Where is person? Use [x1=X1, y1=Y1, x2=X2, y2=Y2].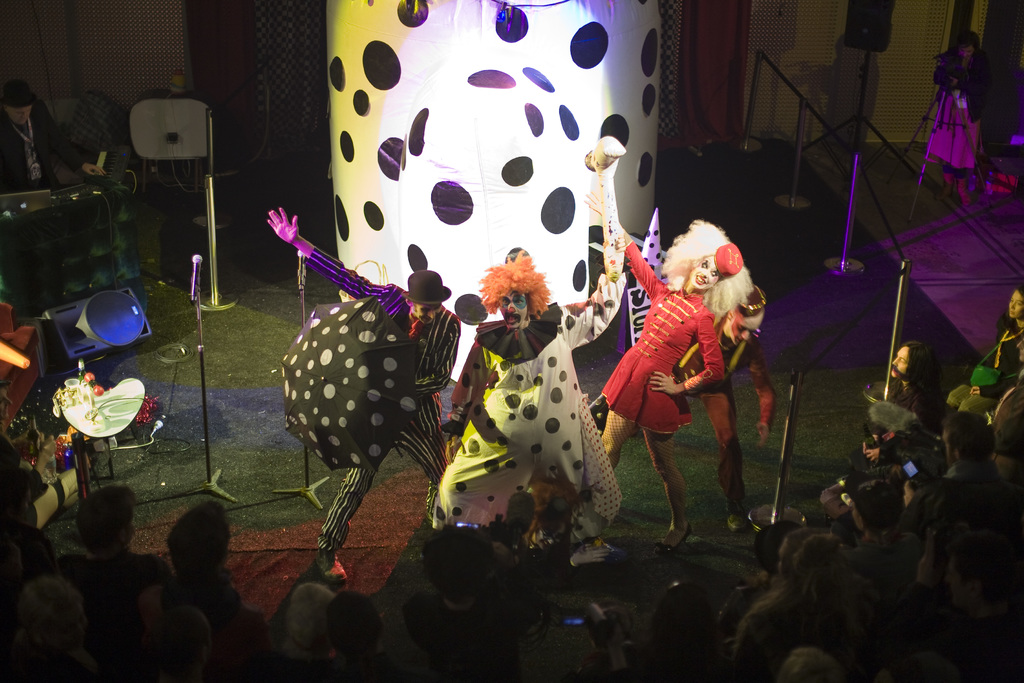
[x1=265, y1=206, x2=463, y2=581].
